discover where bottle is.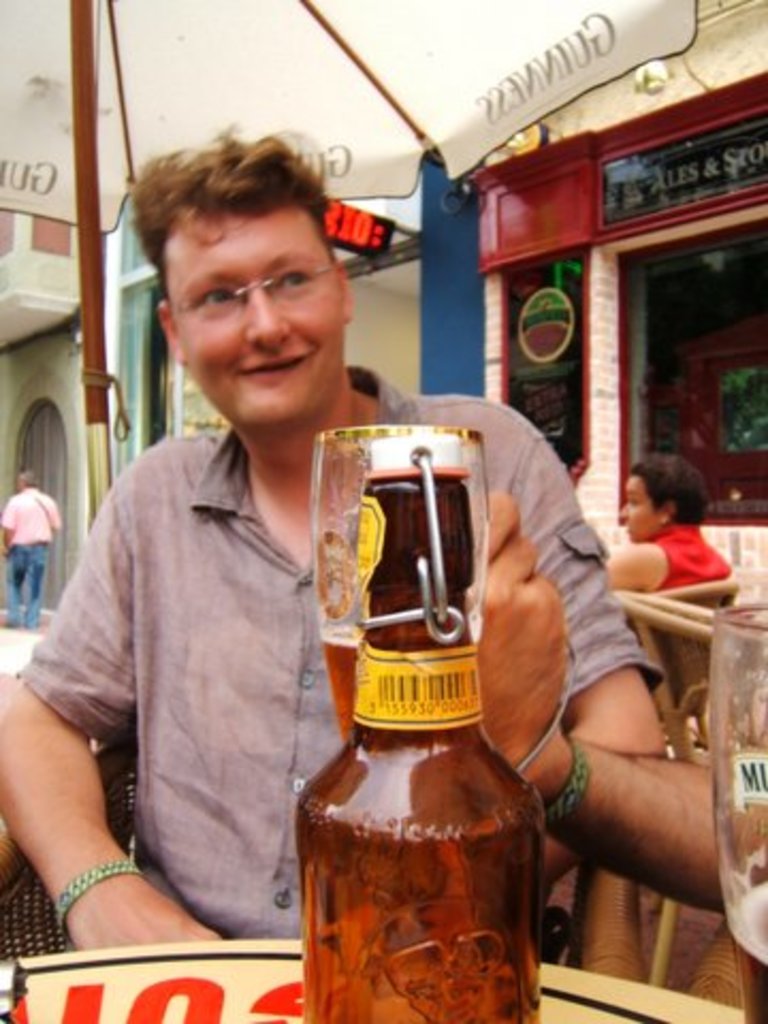
Discovered at bbox(294, 450, 542, 1022).
